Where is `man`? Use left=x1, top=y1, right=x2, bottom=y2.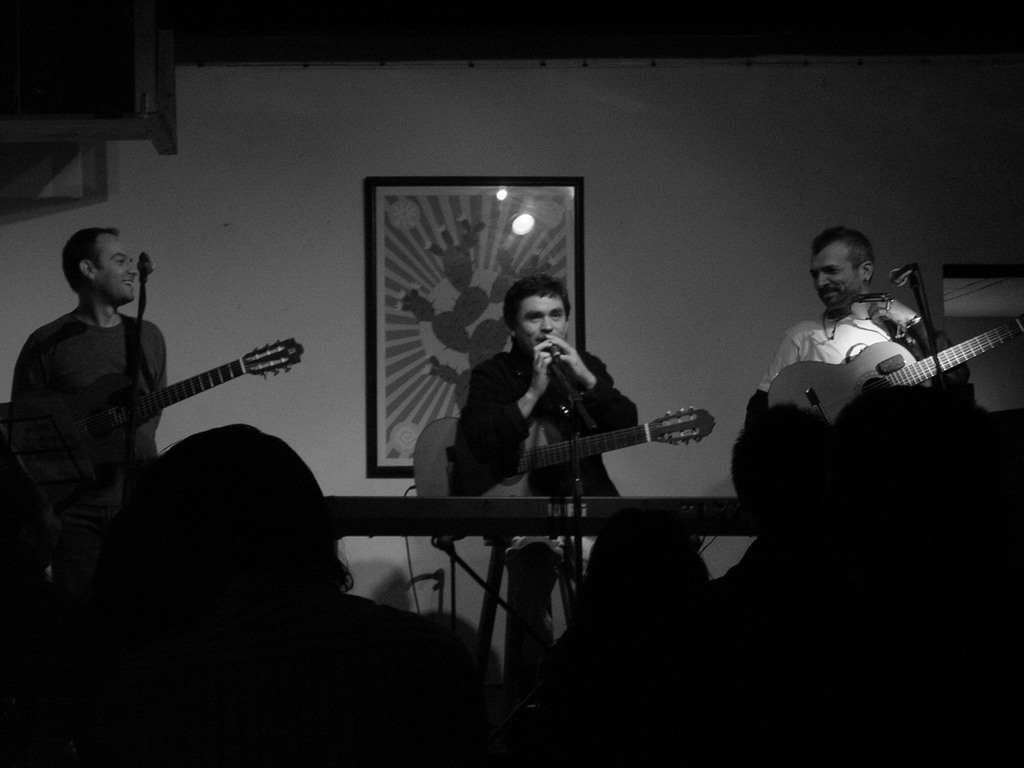
left=750, top=227, right=954, bottom=547.
